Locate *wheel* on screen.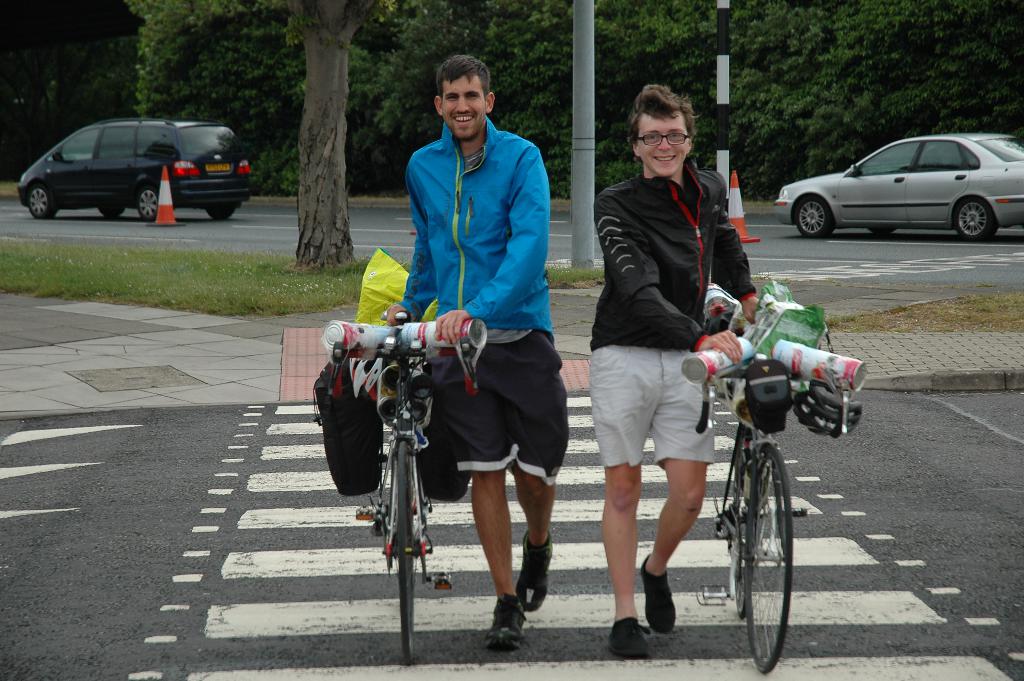
On screen at [797,198,834,236].
